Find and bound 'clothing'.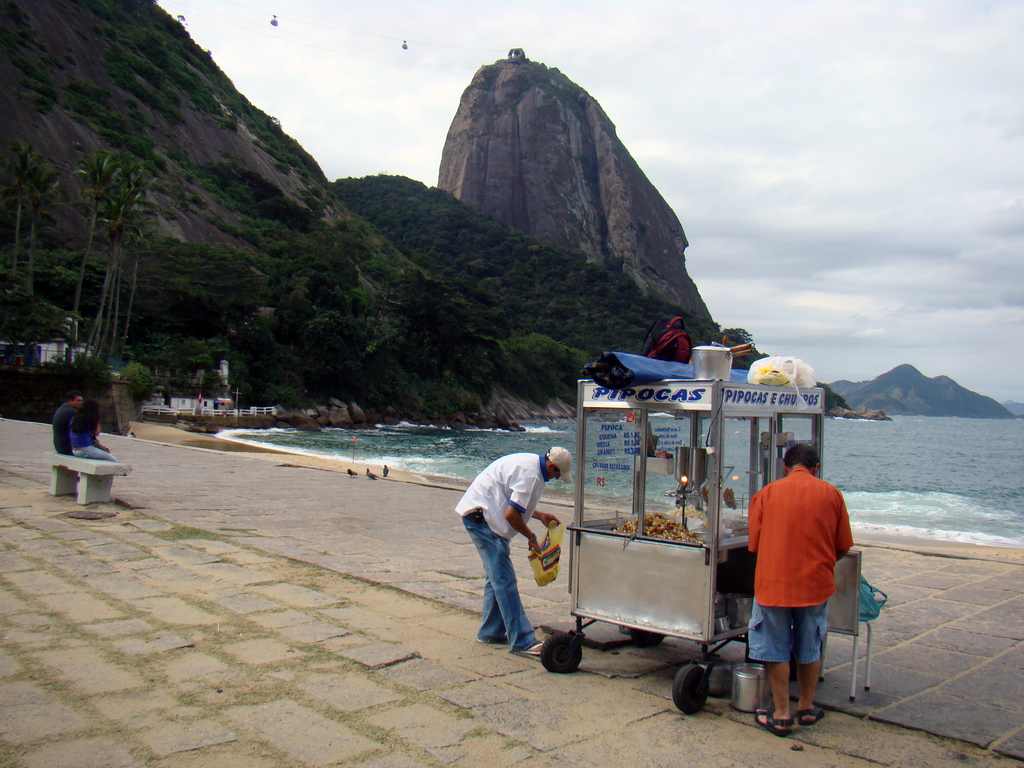
Bound: [50,401,71,454].
